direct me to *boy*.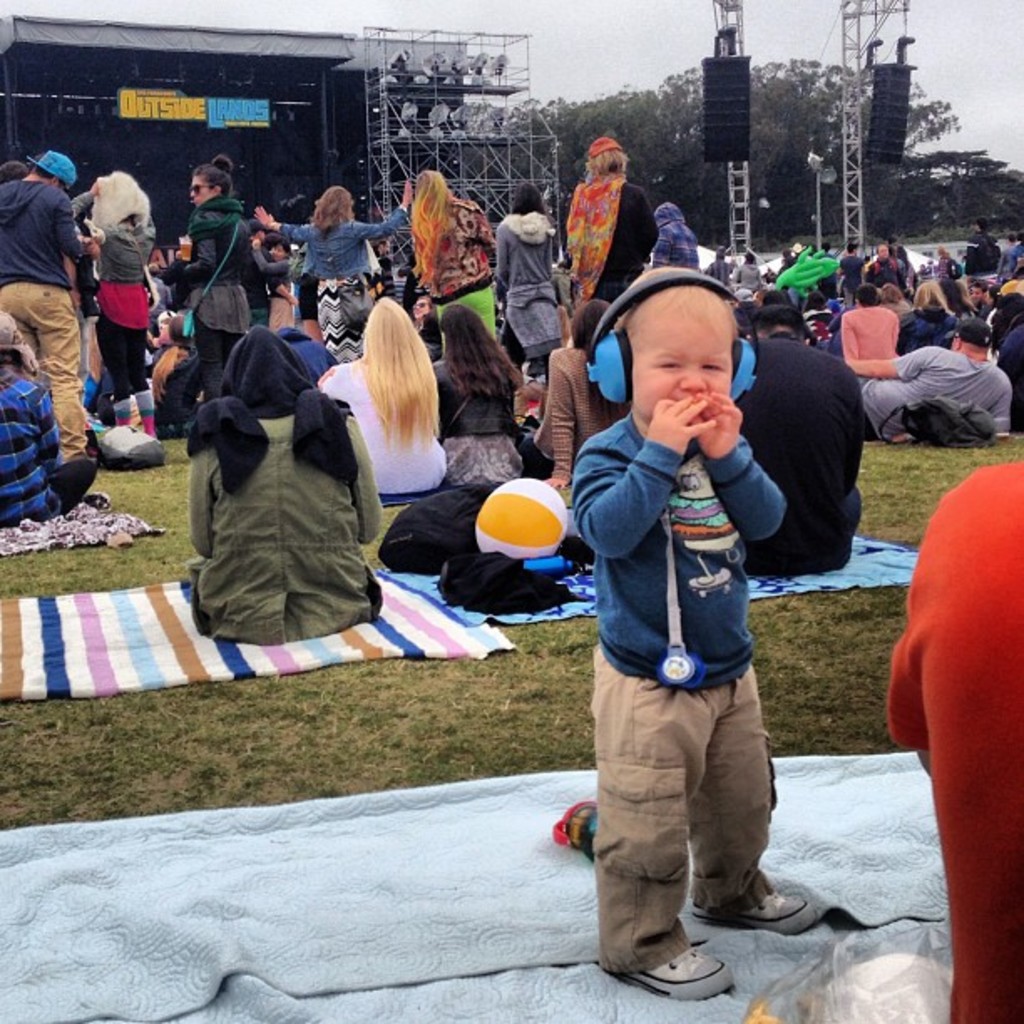
Direction: l=550, t=256, r=828, b=969.
